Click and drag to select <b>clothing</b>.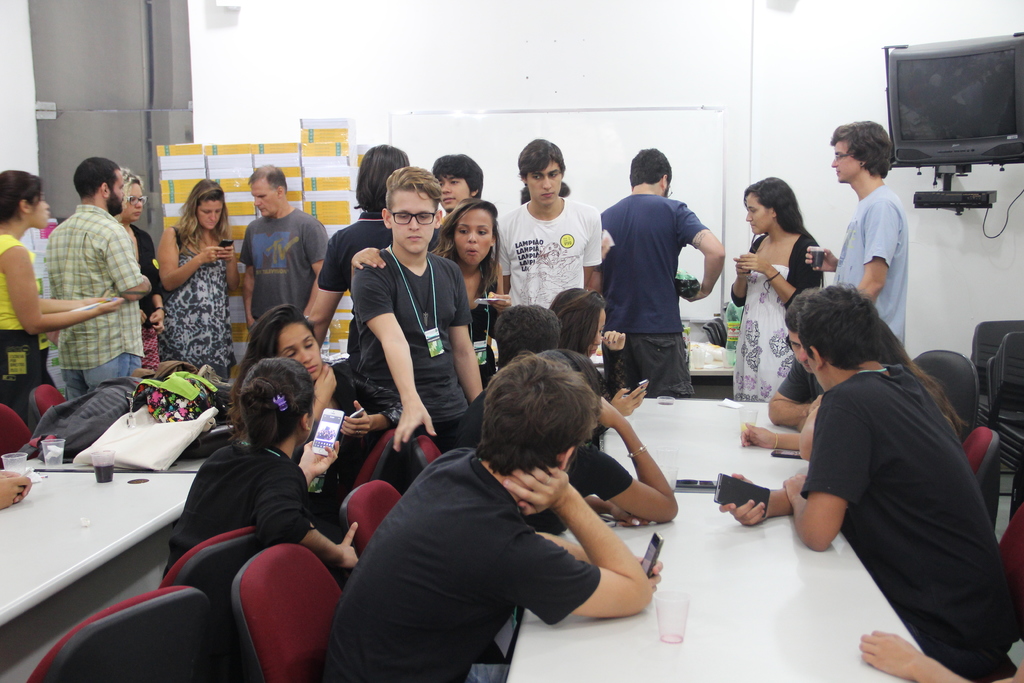
Selection: box=[583, 185, 723, 379].
